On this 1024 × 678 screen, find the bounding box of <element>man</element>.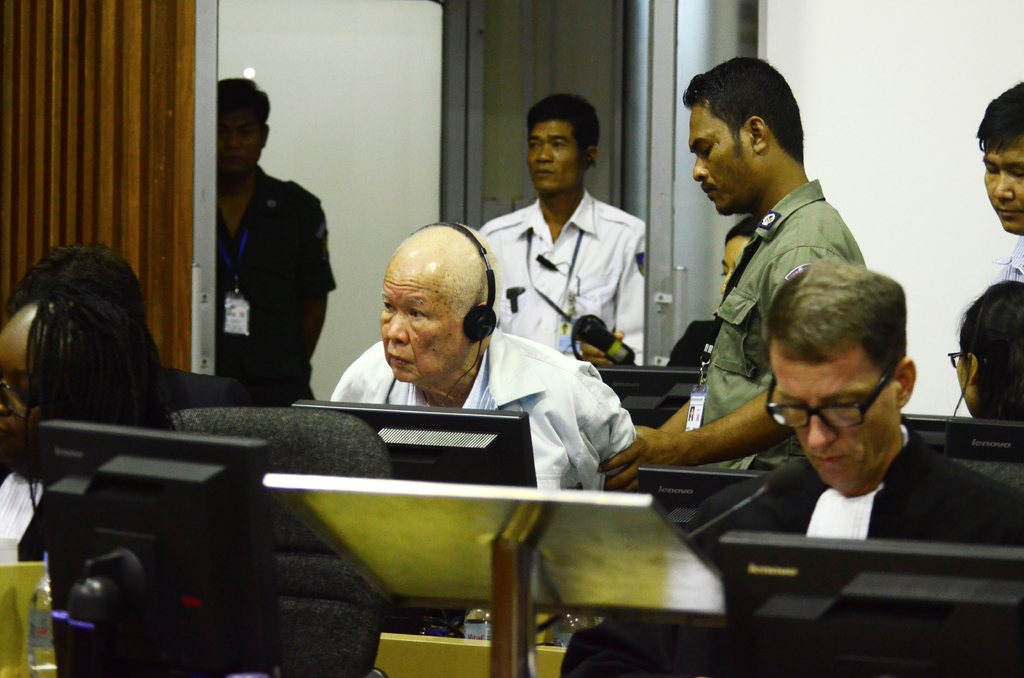
Bounding box: region(472, 93, 643, 359).
